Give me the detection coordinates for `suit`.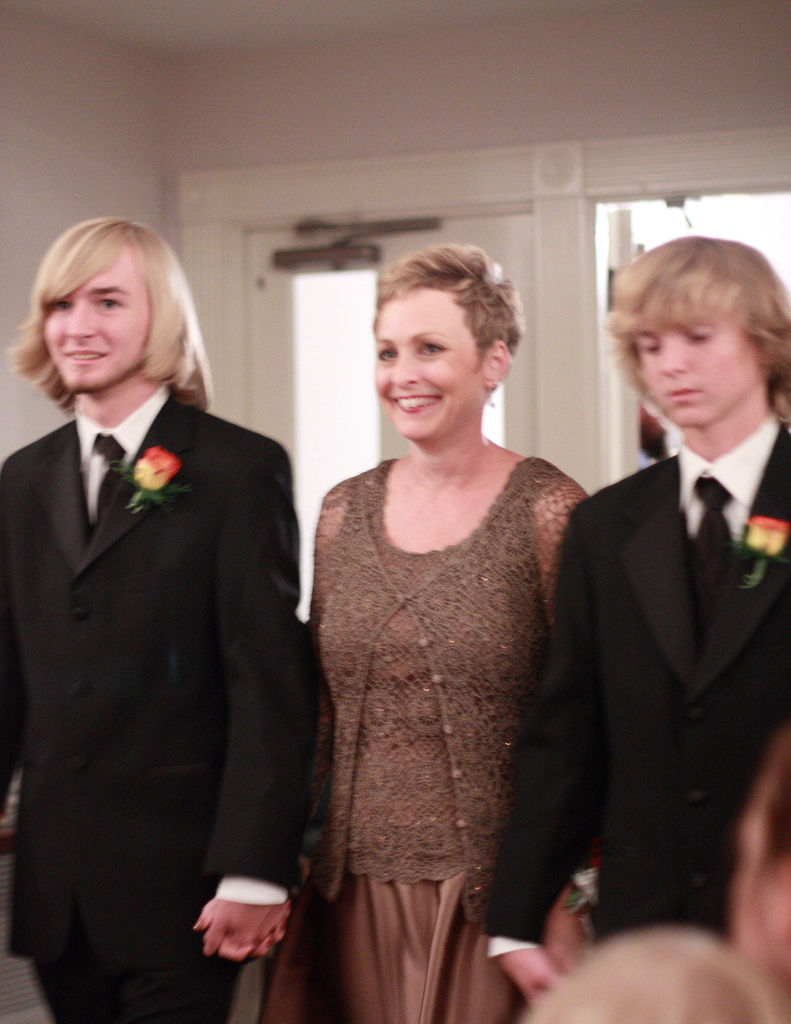
l=1, t=275, r=330, b=1011.
